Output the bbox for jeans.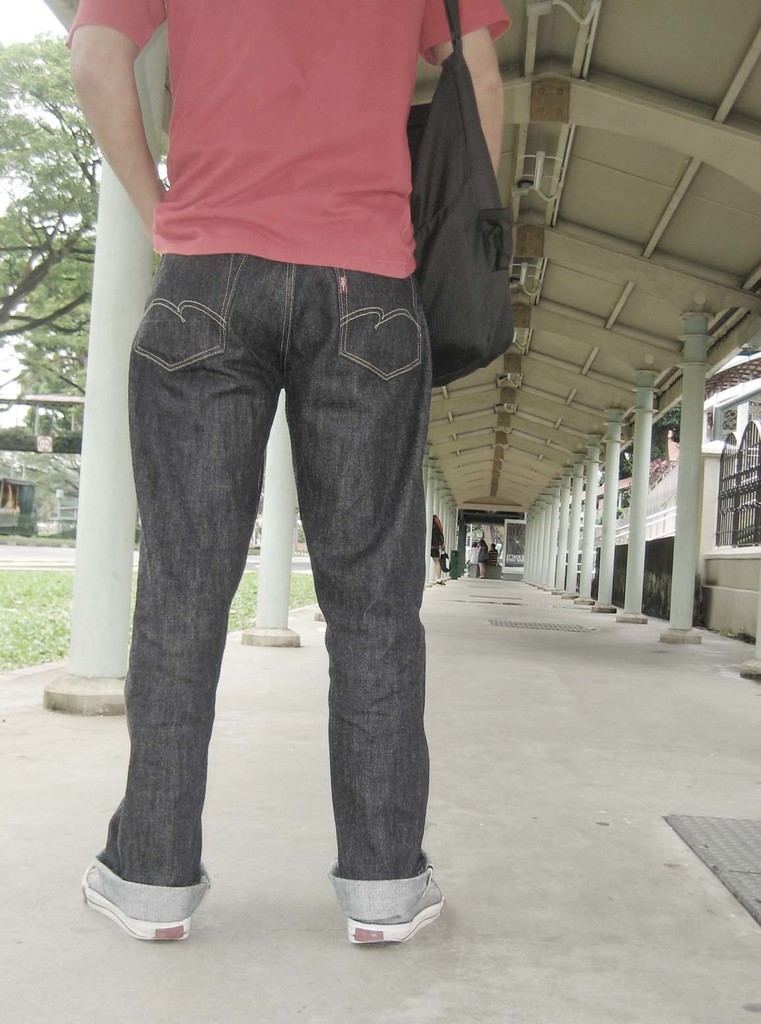
77,248,431,921.
